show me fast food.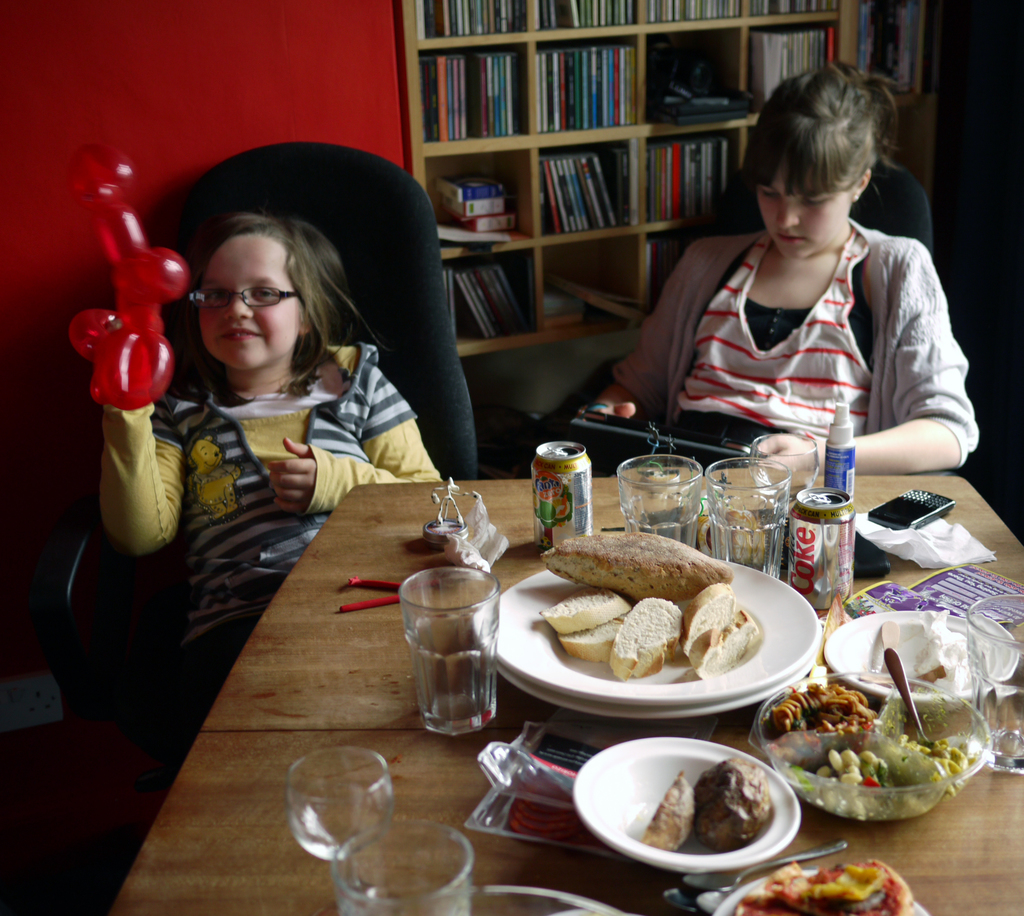
fast food is here: select_region(600, 587, 687, 682).
